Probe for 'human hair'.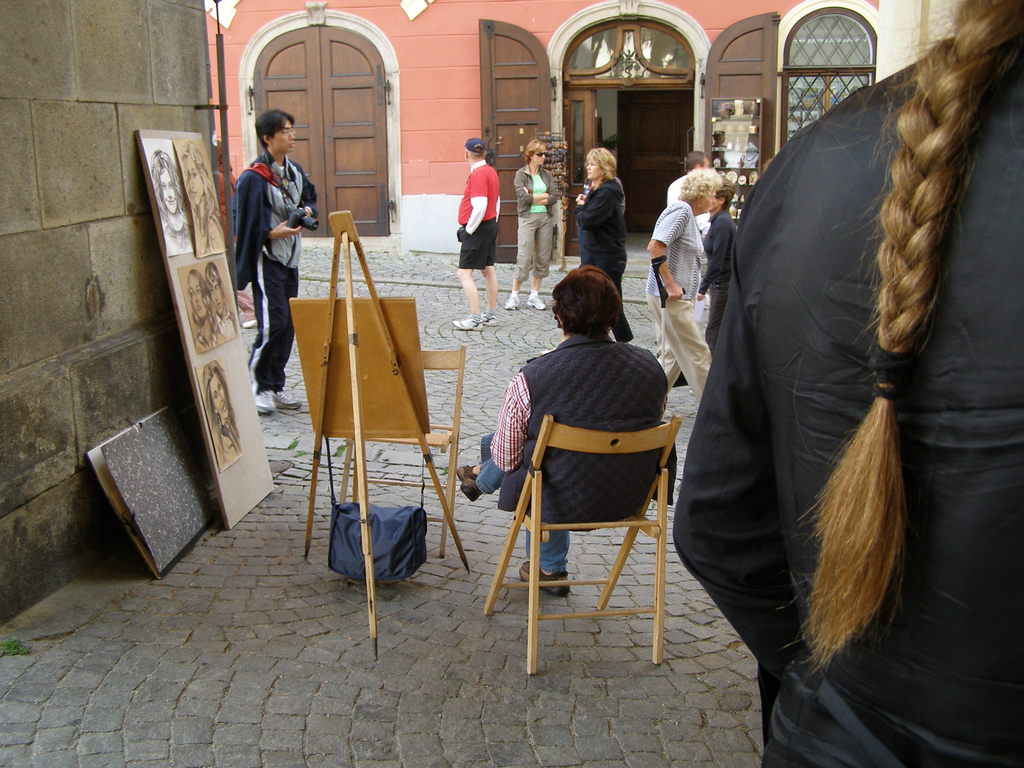
Probe result: 255 109 294 140.
